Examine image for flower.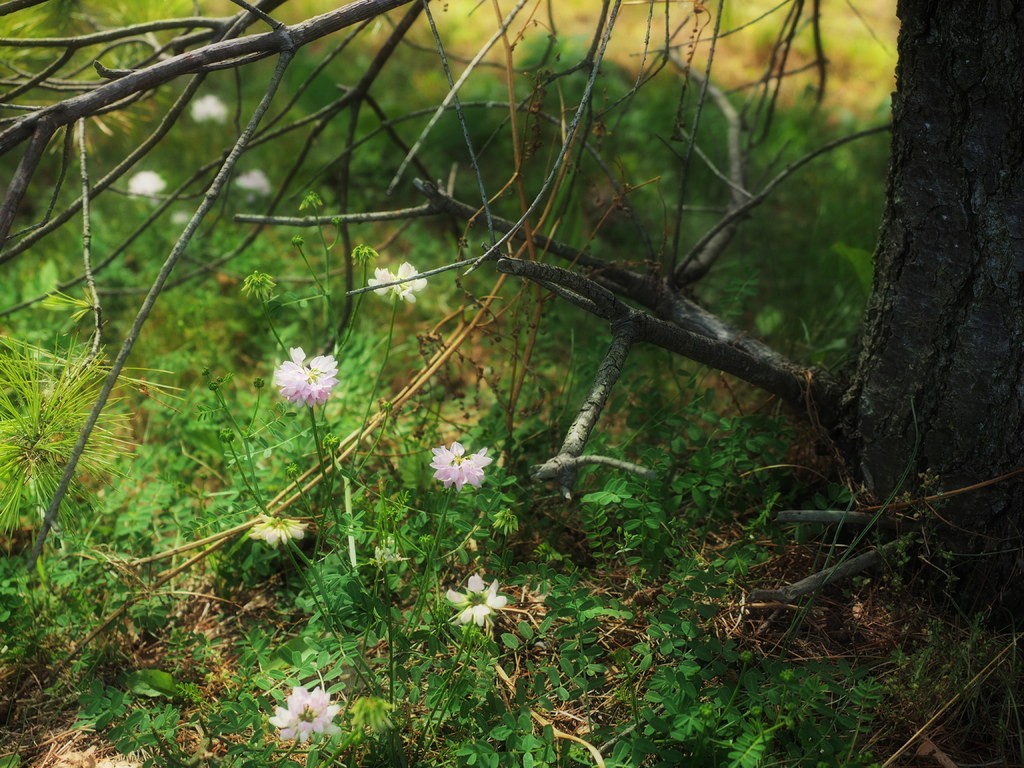
Examination result: <bbox>430, 438, 491, 492</bbox>.
